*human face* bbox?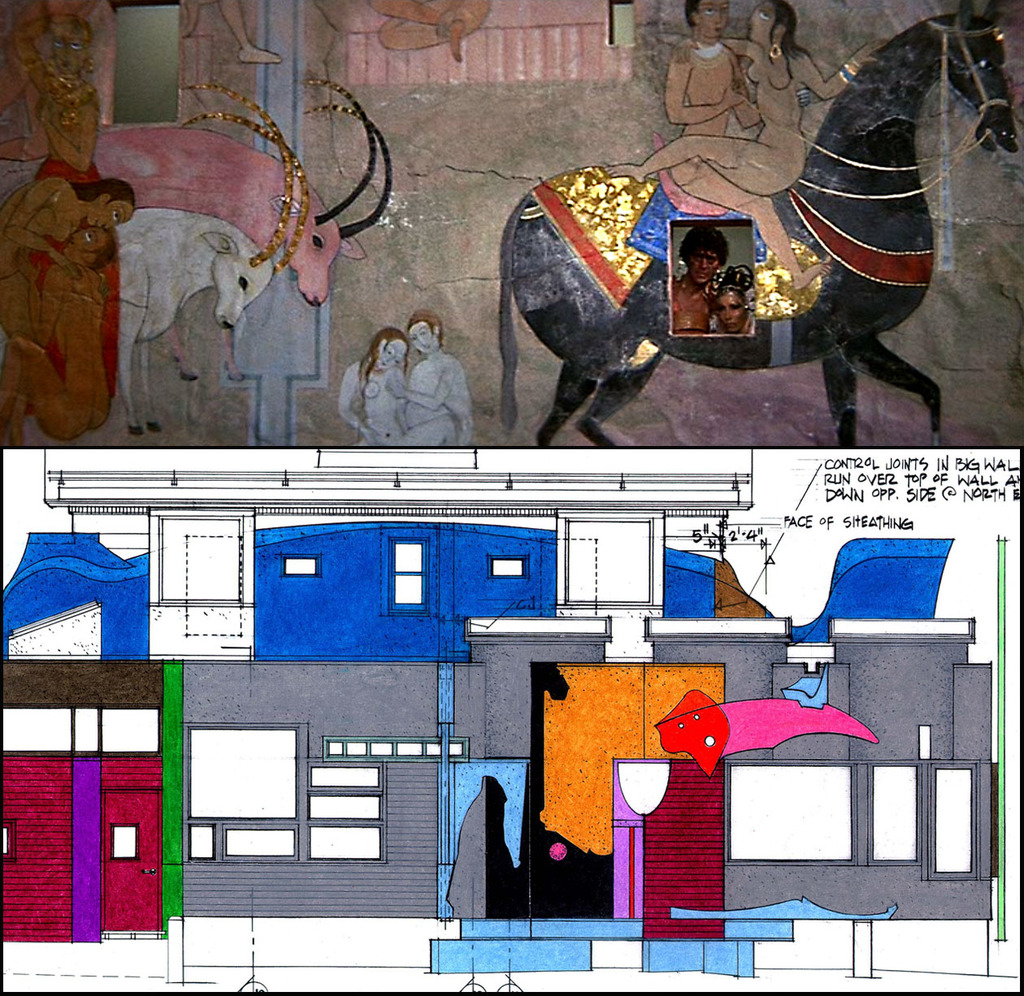
x1=92, y1=197, x2=138, y2=227
